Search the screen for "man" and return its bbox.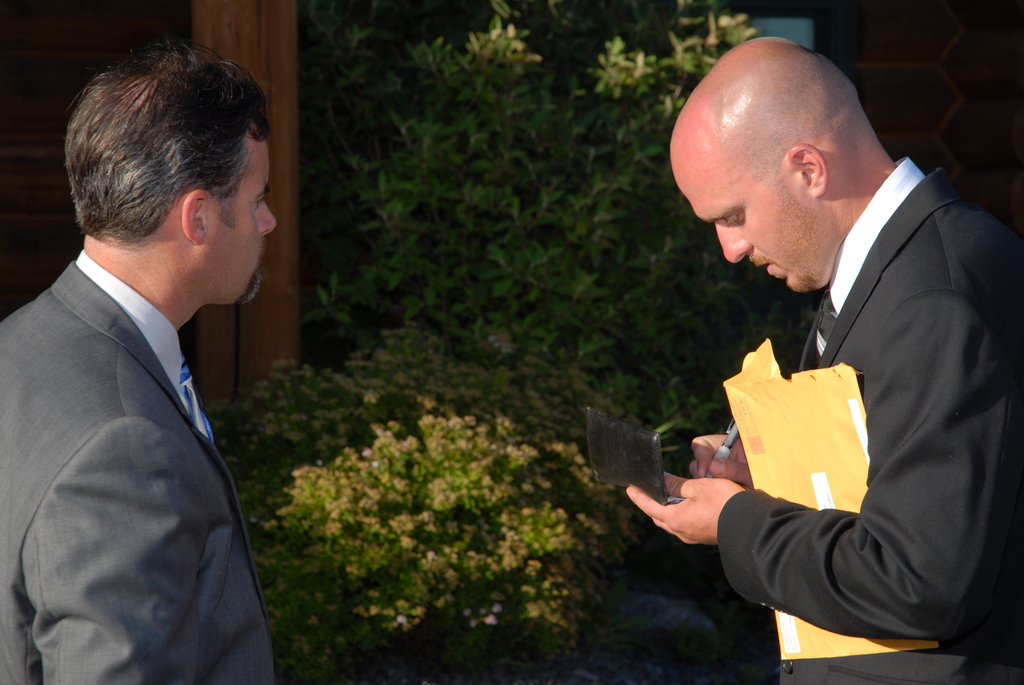
Found: left=626, top=35, right=1023, bottom=684.
